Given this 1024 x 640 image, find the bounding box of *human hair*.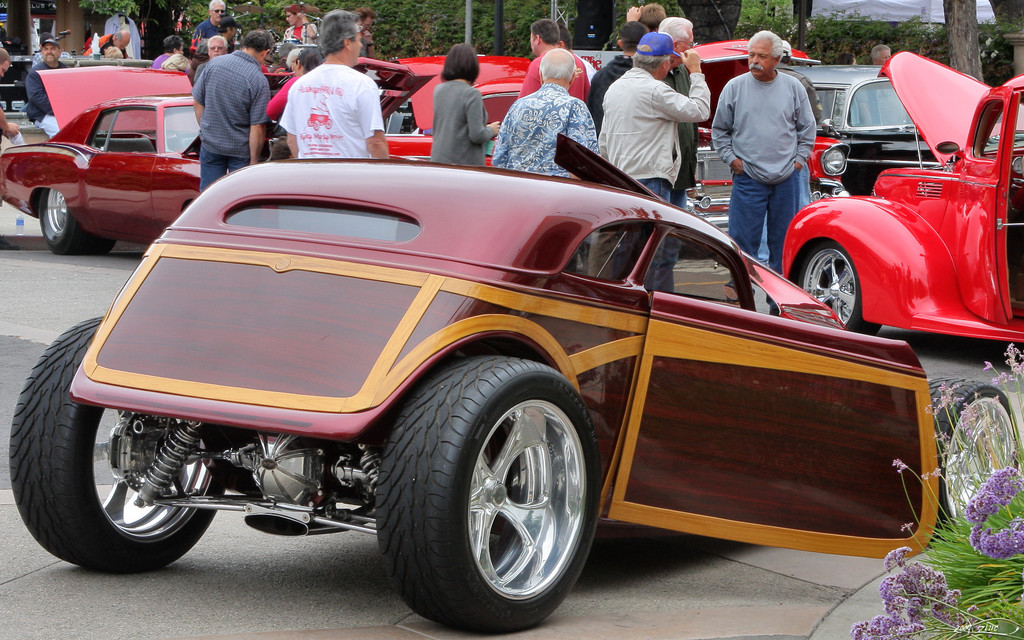
<box>207,0,224,12</box>.
